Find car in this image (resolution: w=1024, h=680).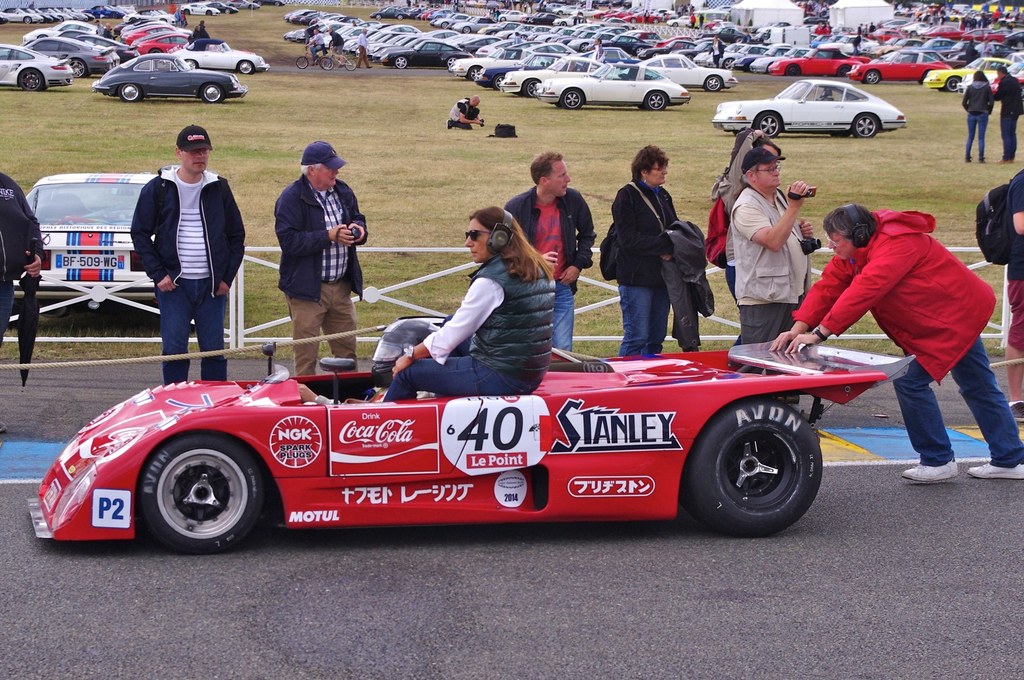
[left=95, top=49, right=246, bottom=101].
